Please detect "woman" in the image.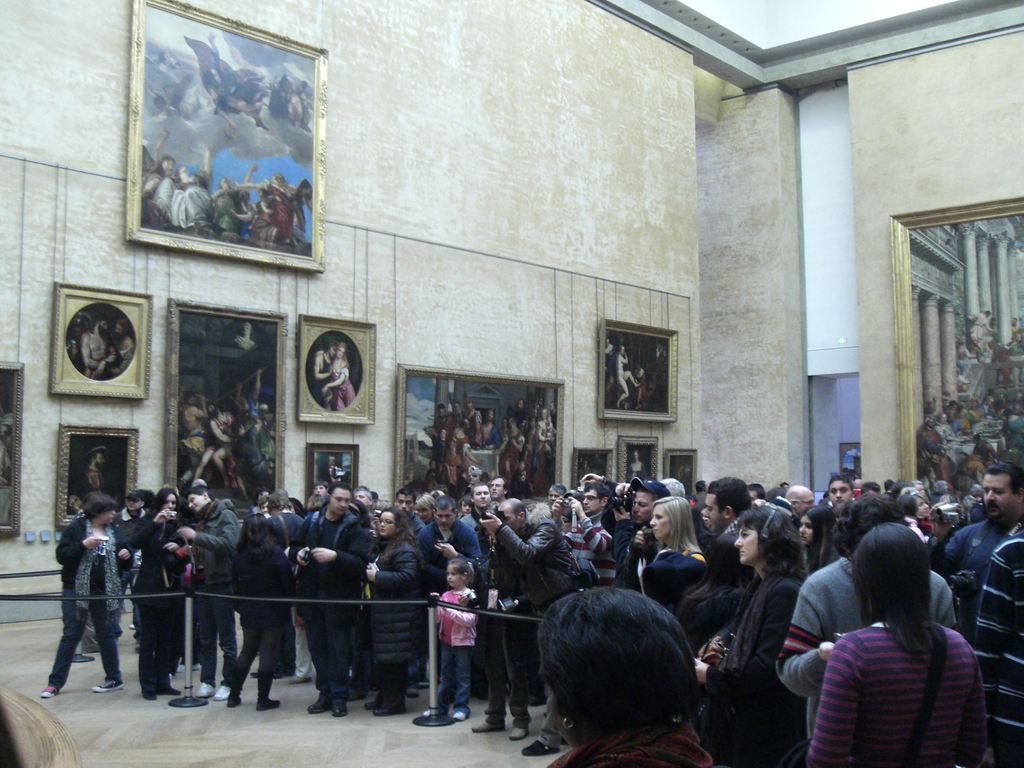
left=415, top=488, right=438, bottom=525.
